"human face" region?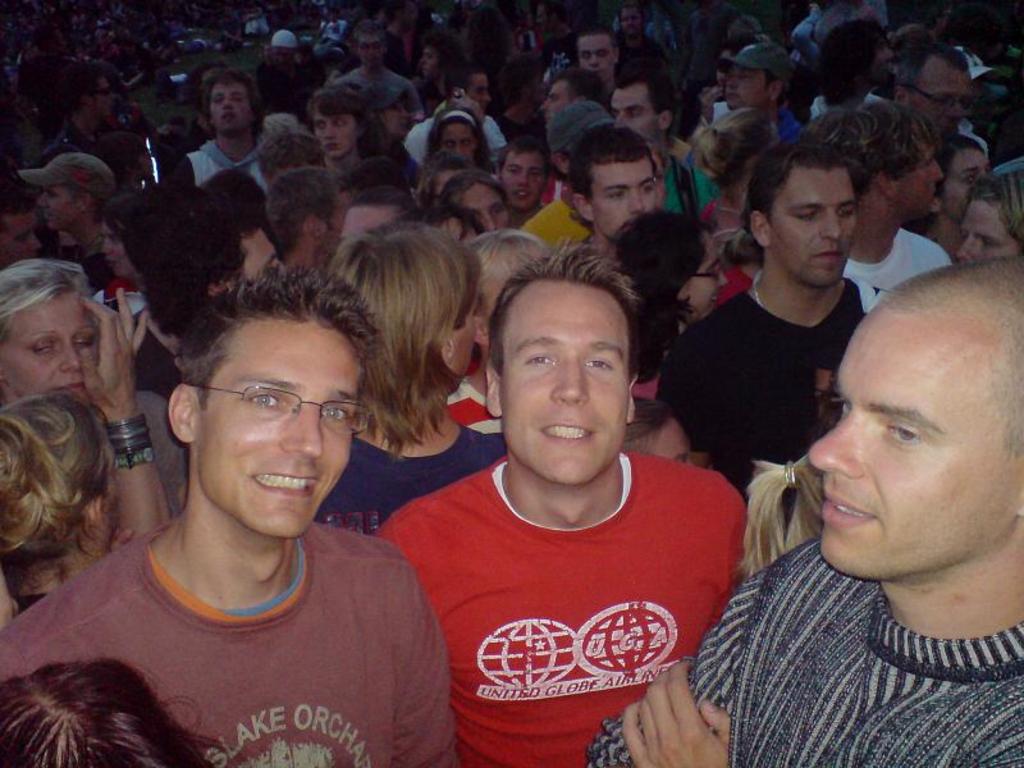
Rect(608, 79, 655, 143)
